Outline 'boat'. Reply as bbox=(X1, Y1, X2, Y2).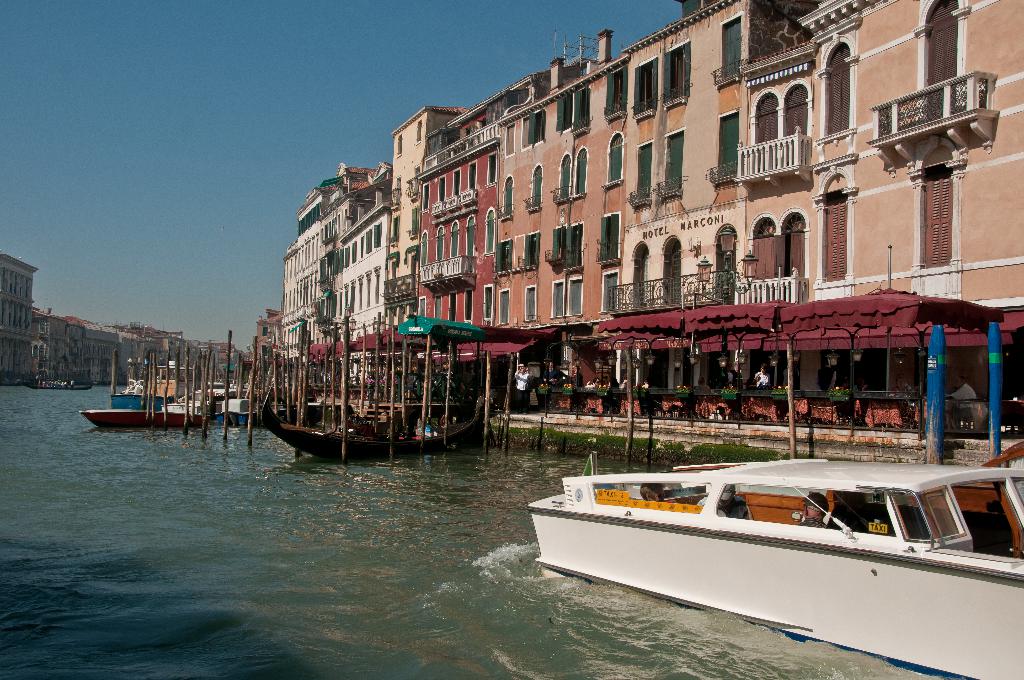
bbox=(526, 441, 1012, 642).
